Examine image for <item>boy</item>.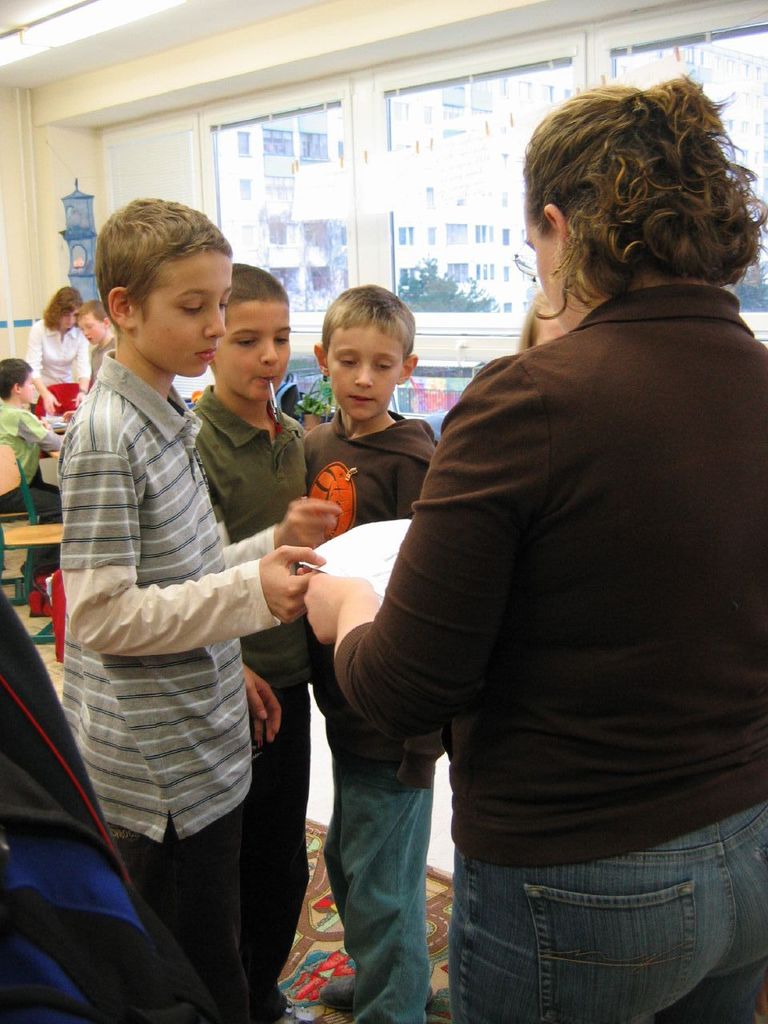
Examination result: <region>0, 354, 62, 618</region>.
